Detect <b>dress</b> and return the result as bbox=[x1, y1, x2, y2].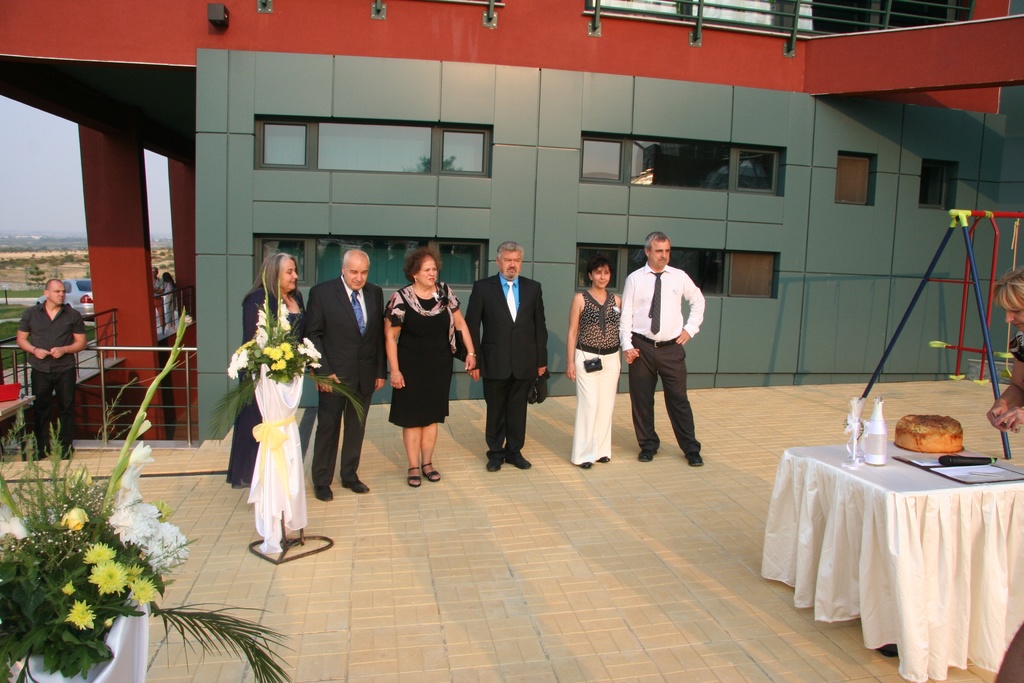
bbox=[227, 286, 311, 488].
